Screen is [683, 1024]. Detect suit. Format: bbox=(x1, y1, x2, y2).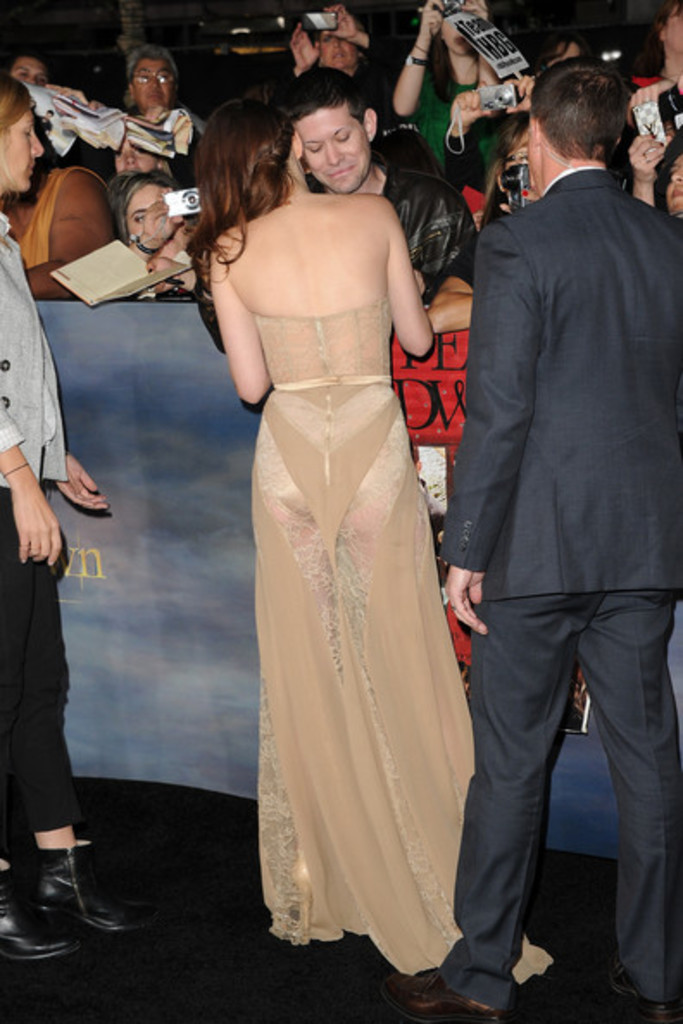
bbox=(428, 36, 667, 995).
